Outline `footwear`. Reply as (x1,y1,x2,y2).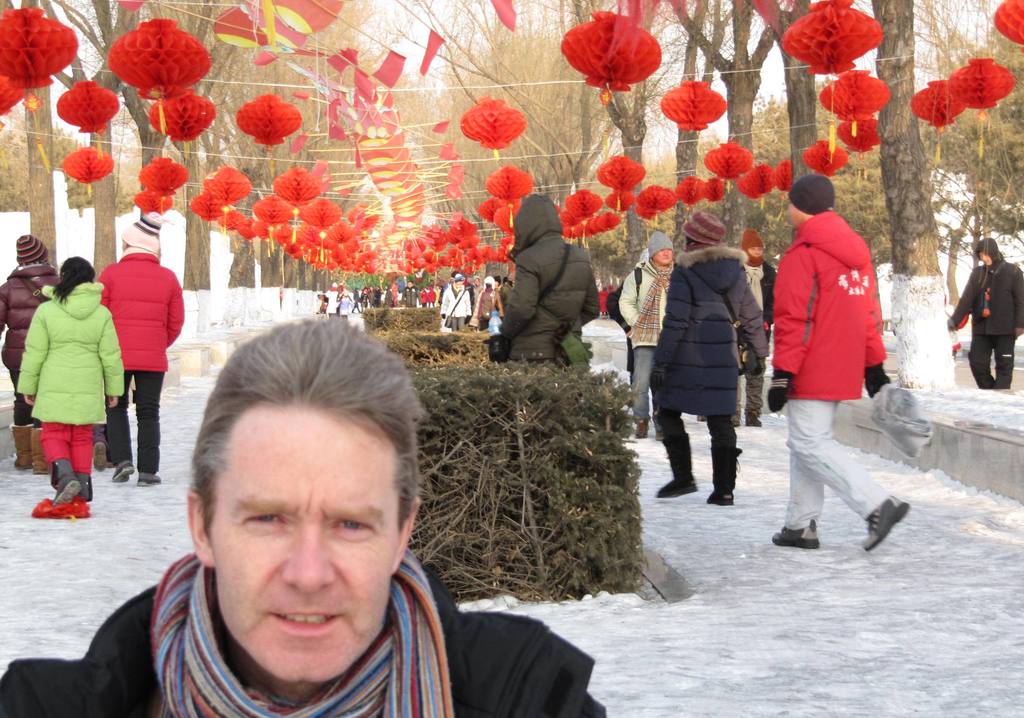
(854,492,915,557).
